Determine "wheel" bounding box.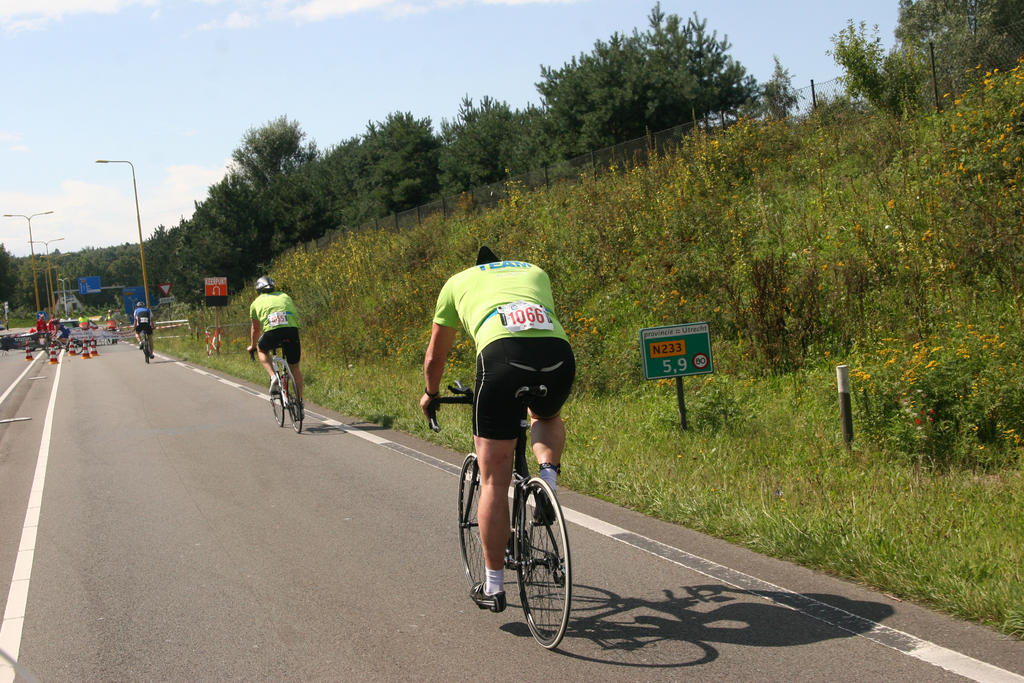
Determined: region(287, 371, 303, 434).
